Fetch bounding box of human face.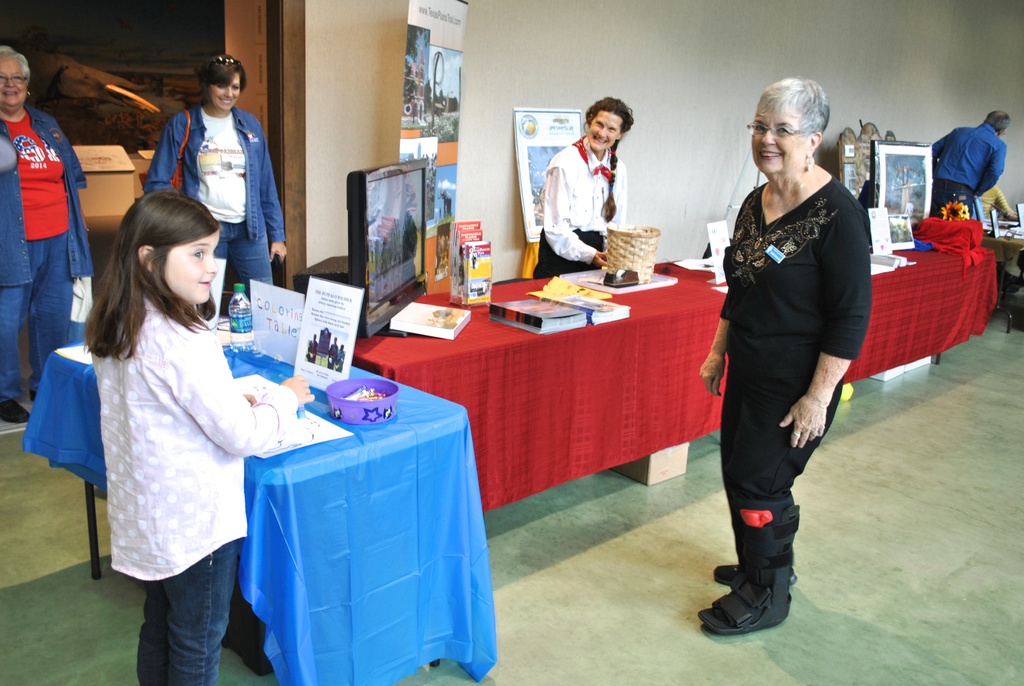
Bbox: [588,109,621,149].
